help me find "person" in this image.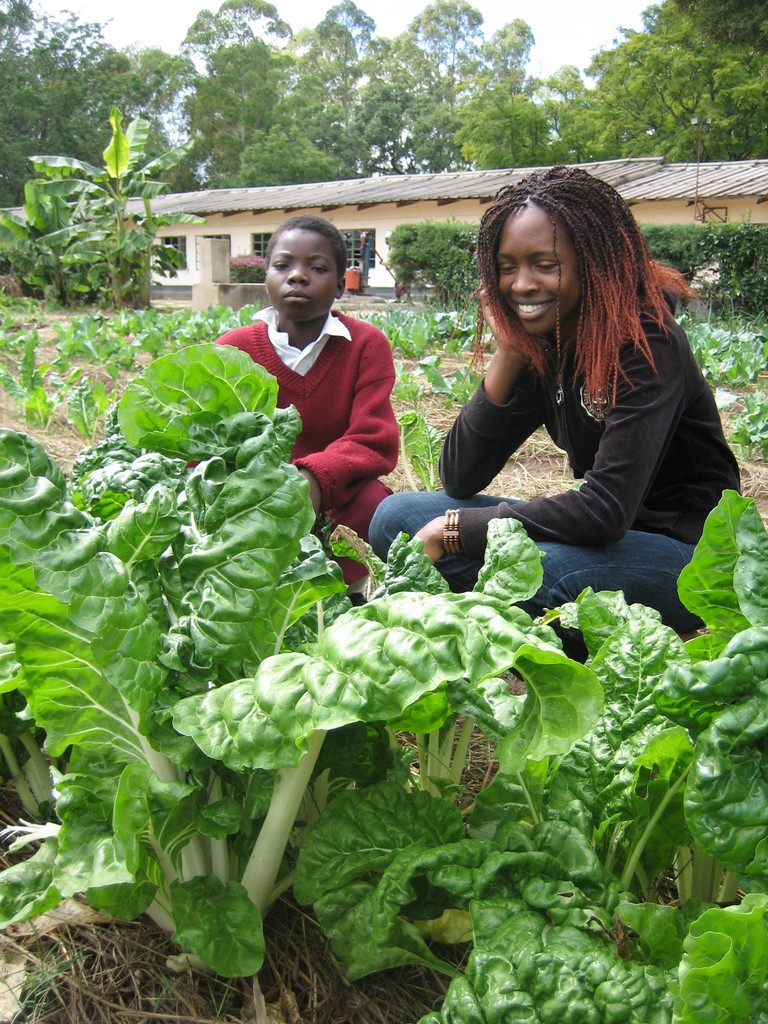
Found it: select_region(365, 168, 744, 662).
